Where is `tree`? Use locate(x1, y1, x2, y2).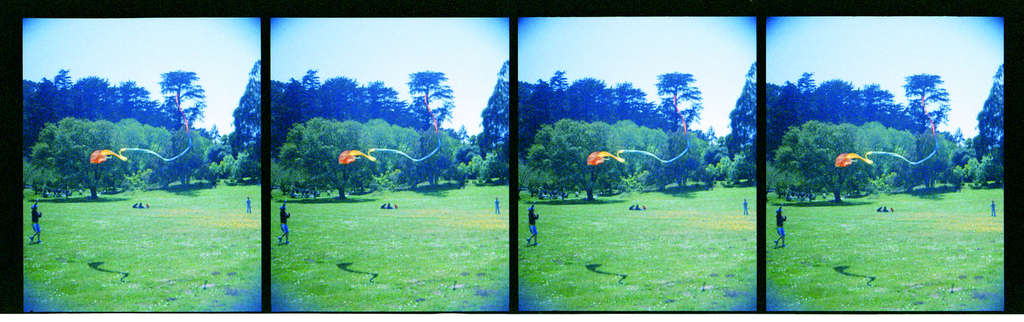
locate(64, 70, 109, 118).
